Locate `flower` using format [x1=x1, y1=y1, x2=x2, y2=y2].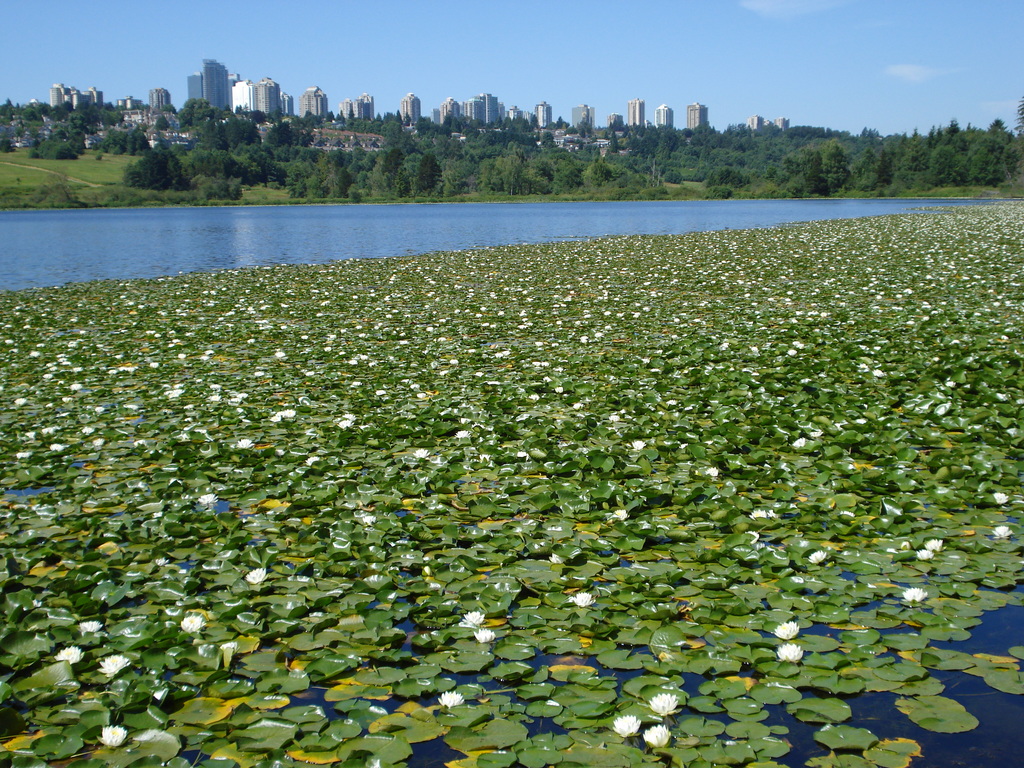
[x1=612, y1=712, x2=640, y2=739].
